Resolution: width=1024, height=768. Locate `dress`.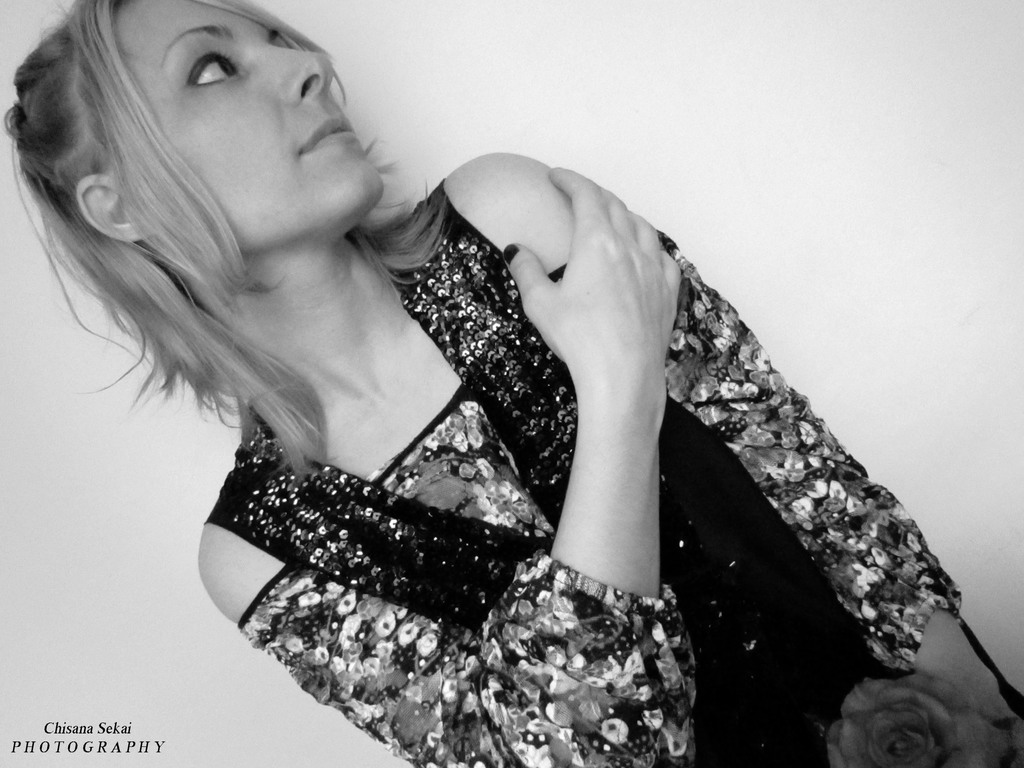
[204, 175, 1023, 767].
